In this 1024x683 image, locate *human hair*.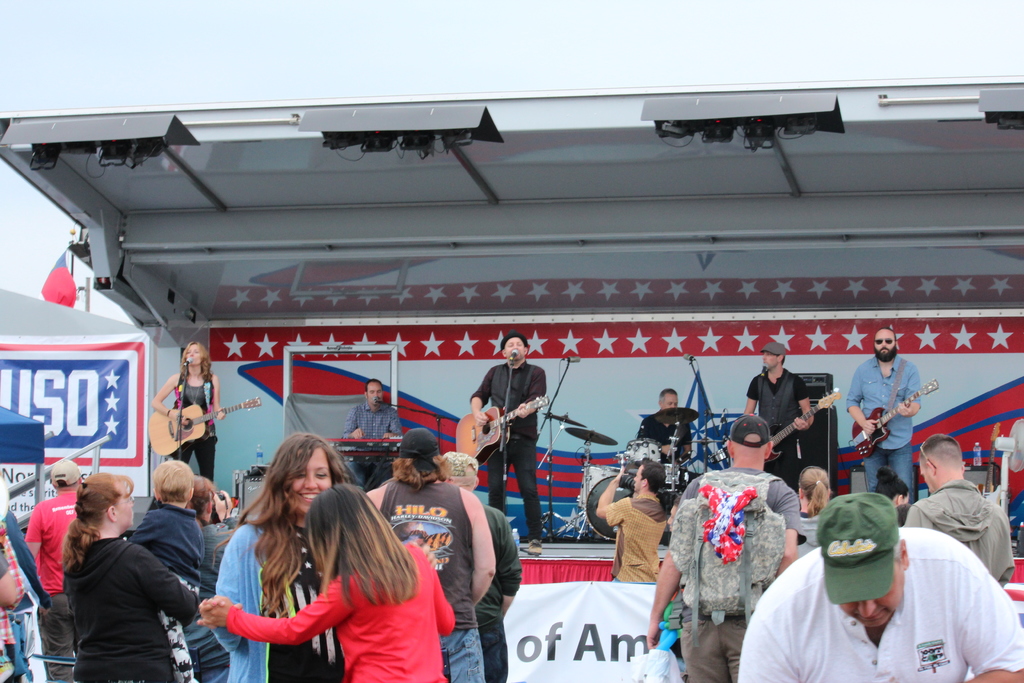
Bounding box: [x1=310, y1=483, x2=419, y2=604].
